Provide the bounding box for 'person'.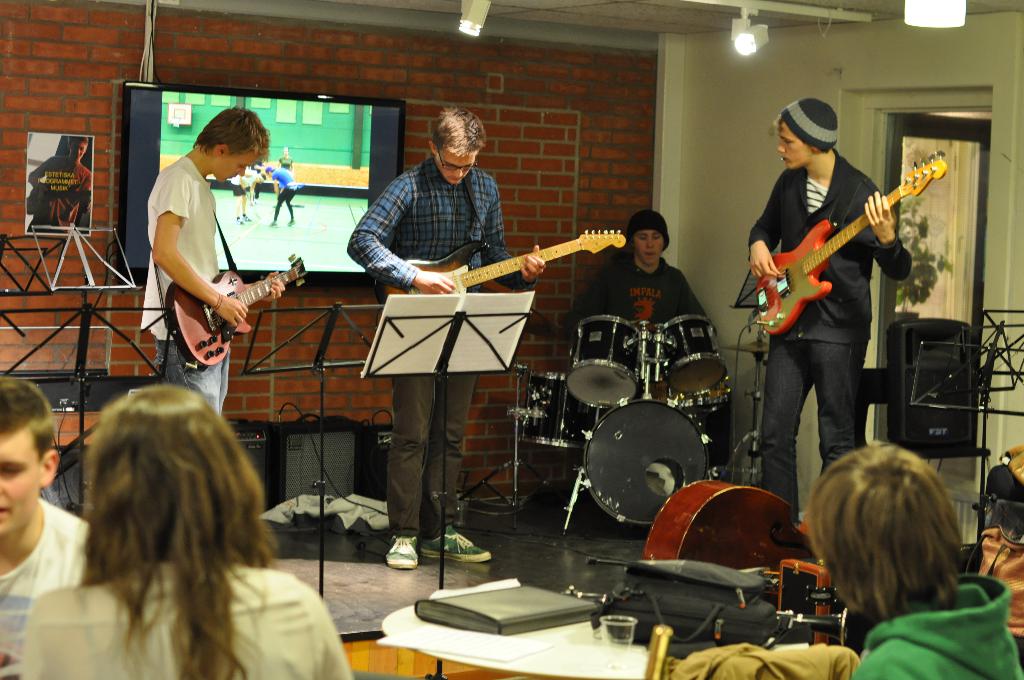
bbox=[747, 96, 912, 524].
